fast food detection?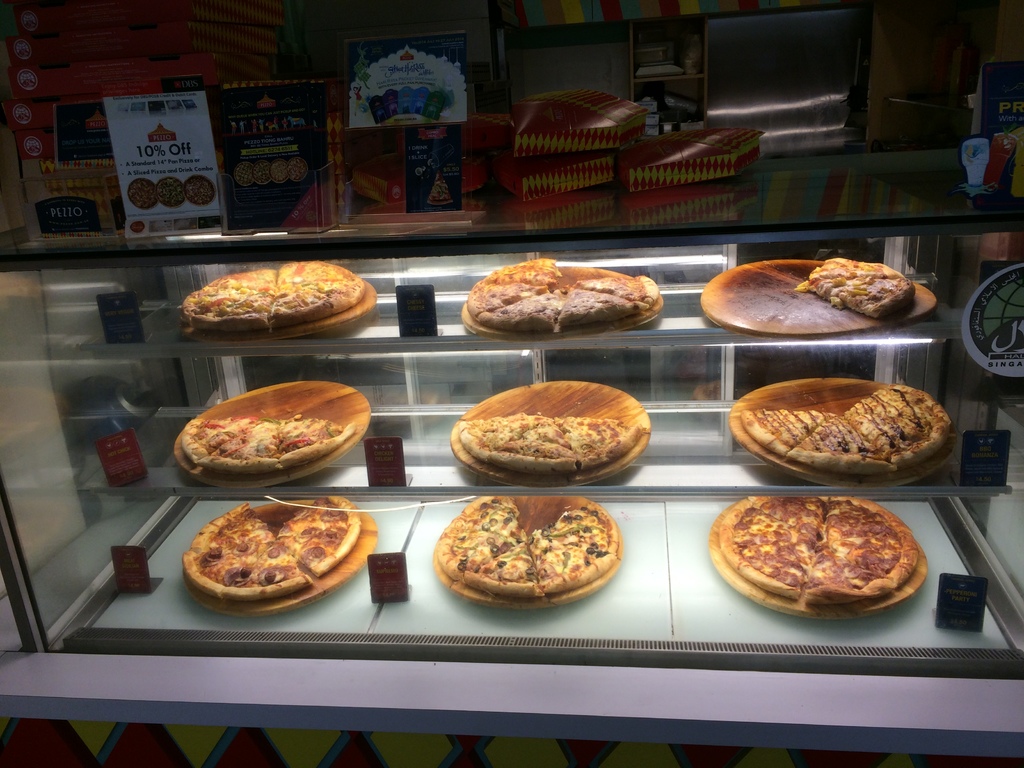
{"left": 796, "top": 256, "right": 915, "bottom": 318}
